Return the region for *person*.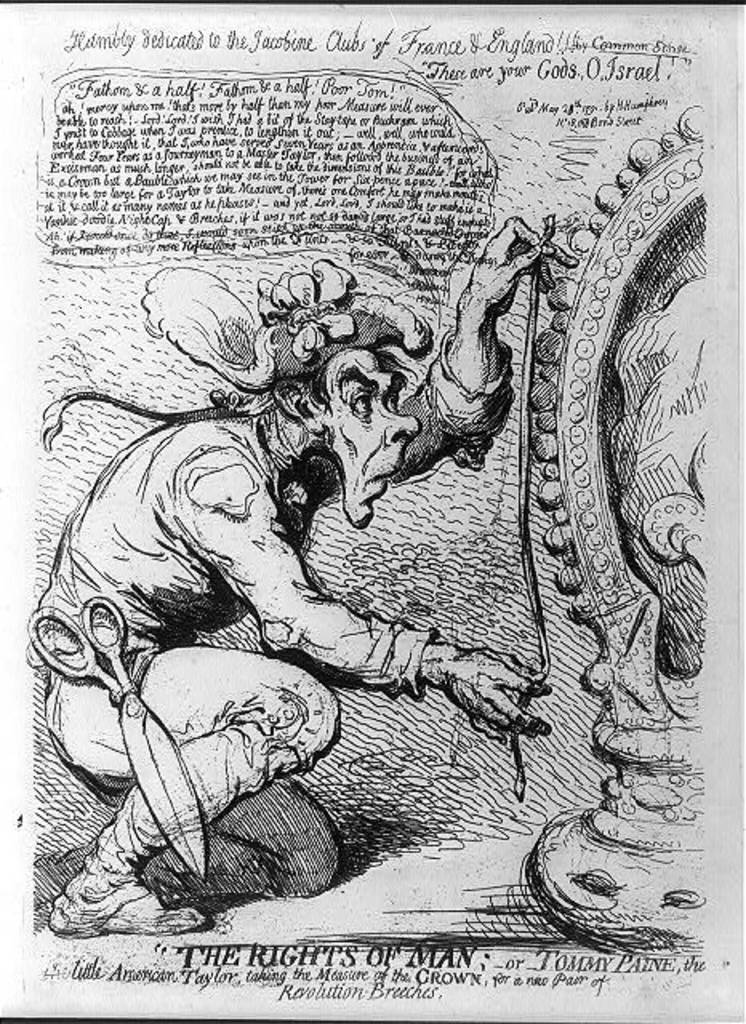
detection(26, 203, 578, 941).
